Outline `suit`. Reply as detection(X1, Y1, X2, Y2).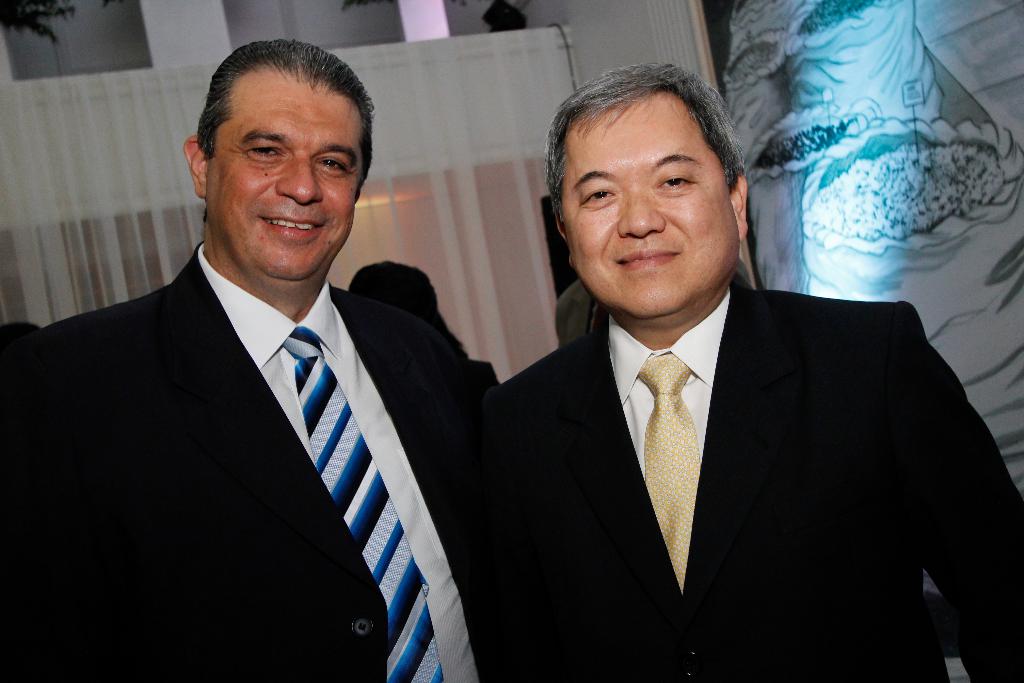
detection(0, 242, 479, 682).
